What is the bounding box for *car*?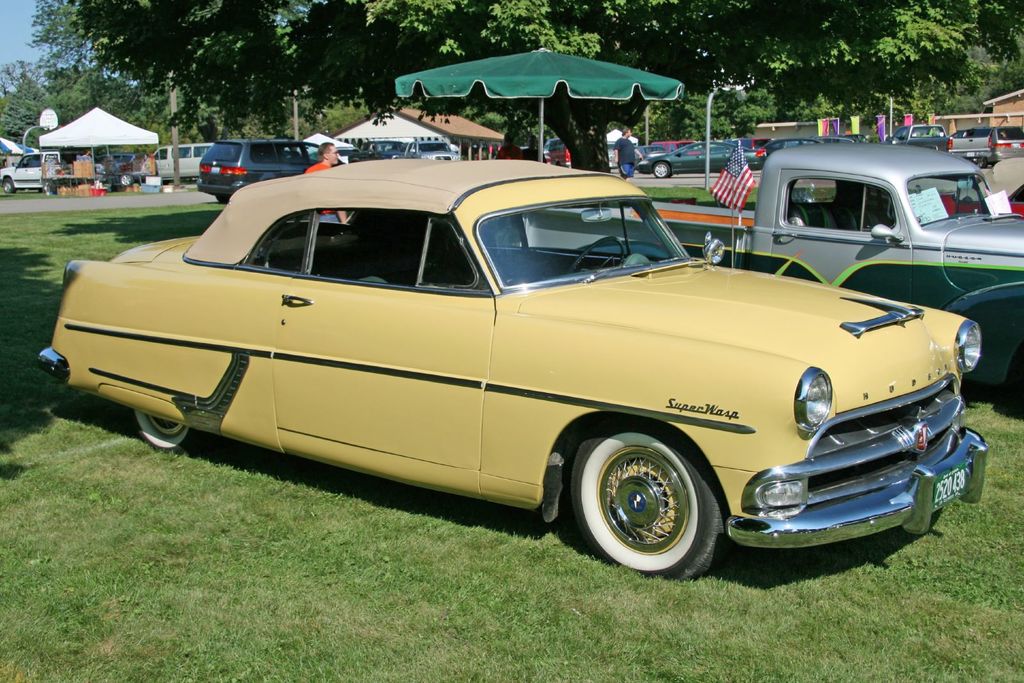
rect(200, 133, 344, 206).
